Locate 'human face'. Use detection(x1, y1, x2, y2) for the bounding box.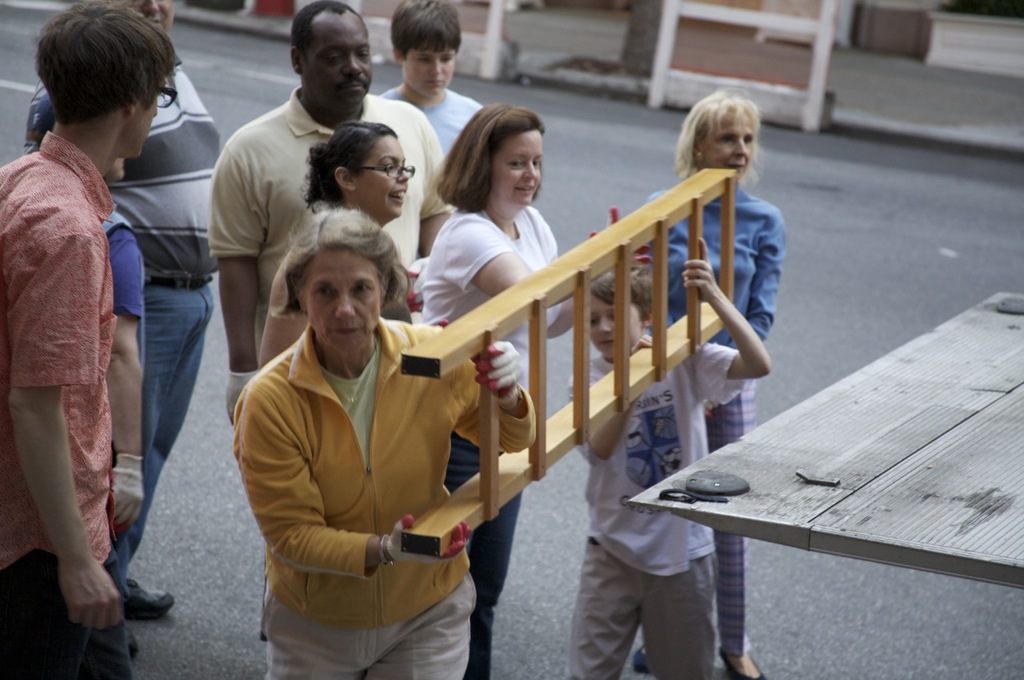
detection(488, 125, 542, 210).
